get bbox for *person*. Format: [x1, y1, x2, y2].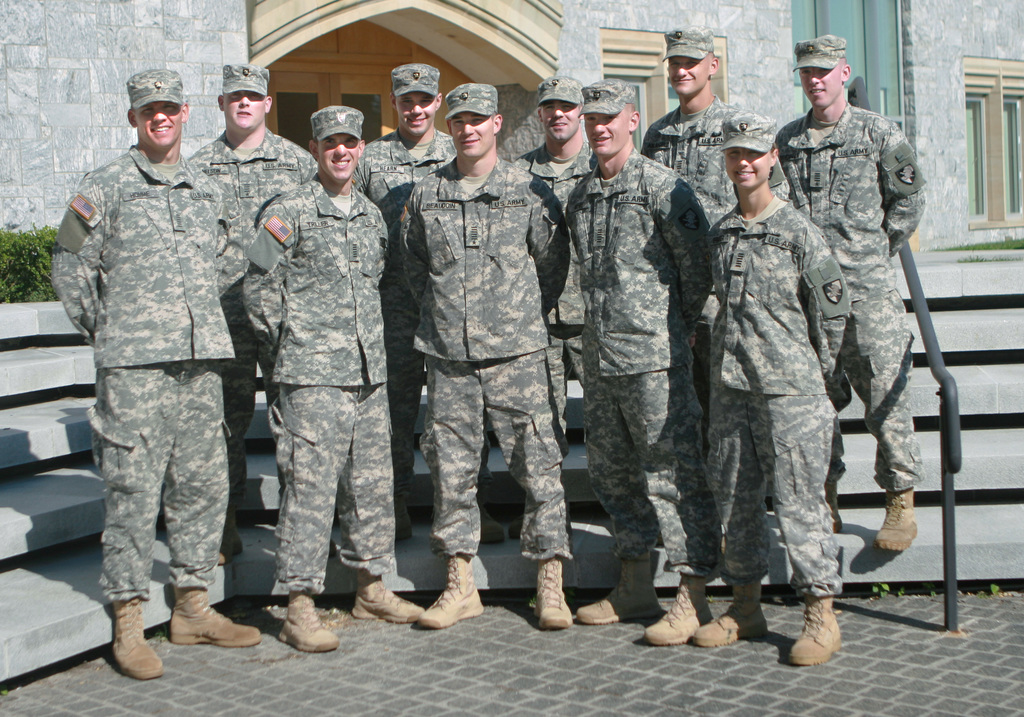
[355, 65, 454, 551].
